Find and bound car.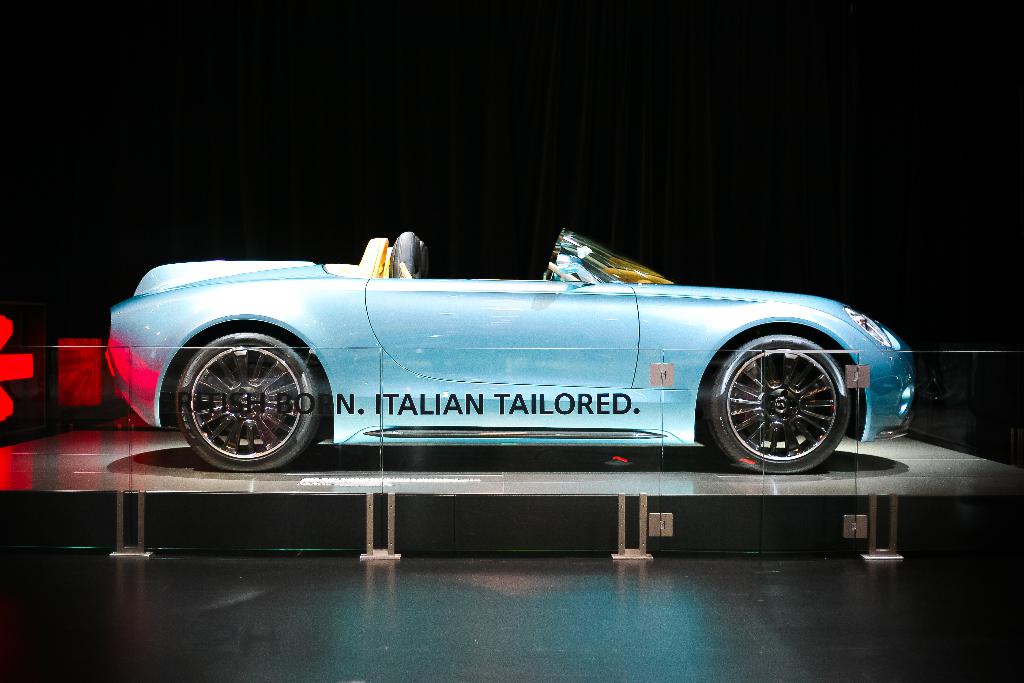
Bound: 102,227,916,476.
